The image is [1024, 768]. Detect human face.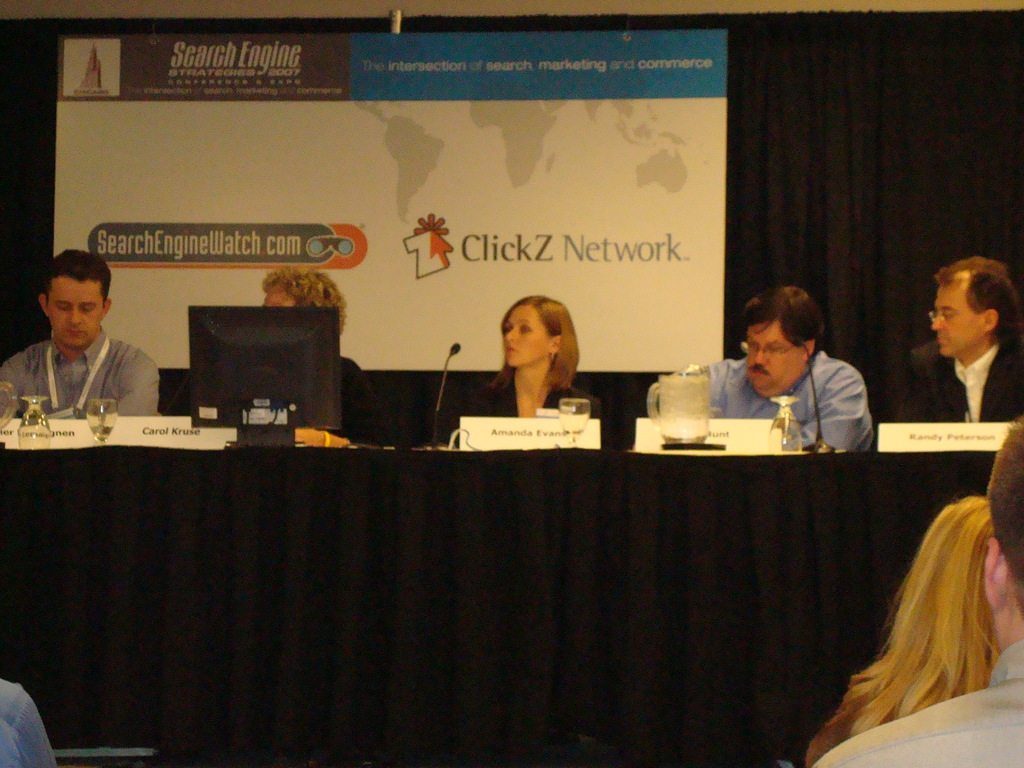
Detection: 49,274,101,343.
